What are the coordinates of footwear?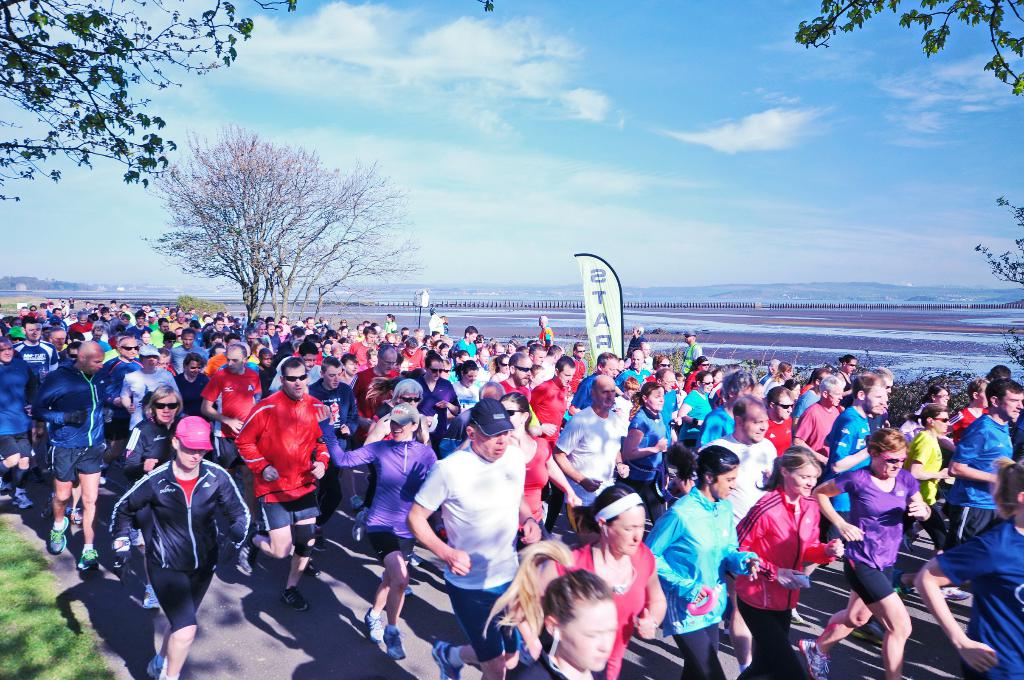
Rect(7, 487, 36, 514).
